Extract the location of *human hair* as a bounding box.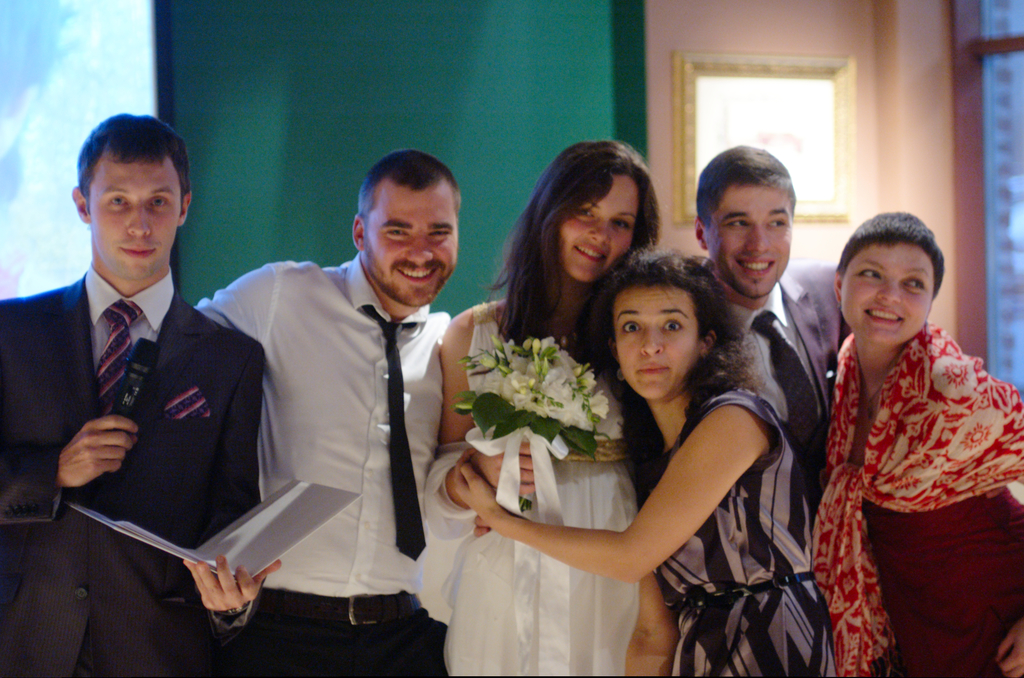
x1=586 y1=235 x2=771 y2=428.
